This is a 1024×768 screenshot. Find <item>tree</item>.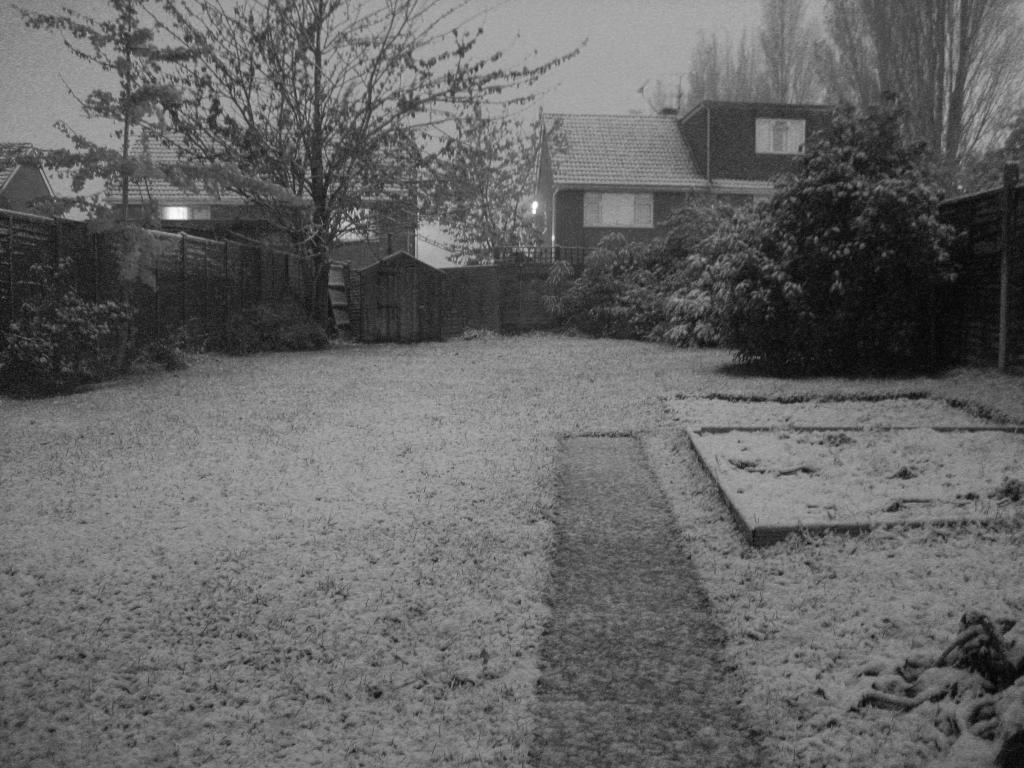
Bounding box: 1/0/207/227.
